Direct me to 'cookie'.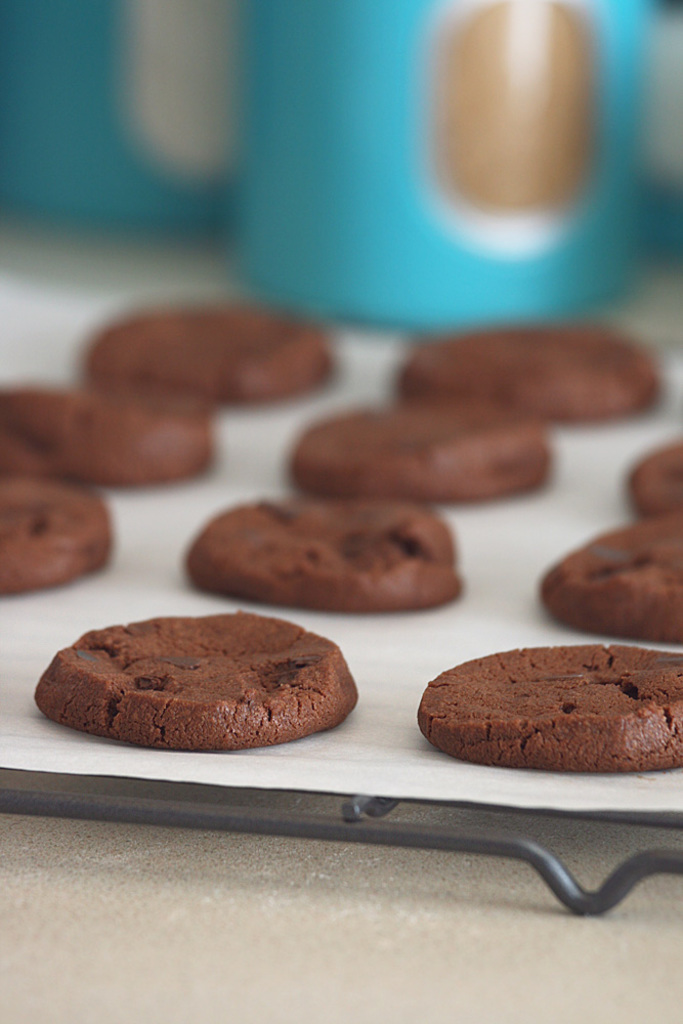
Direction: x1=392, y1=318, x2=658, y2=429.
